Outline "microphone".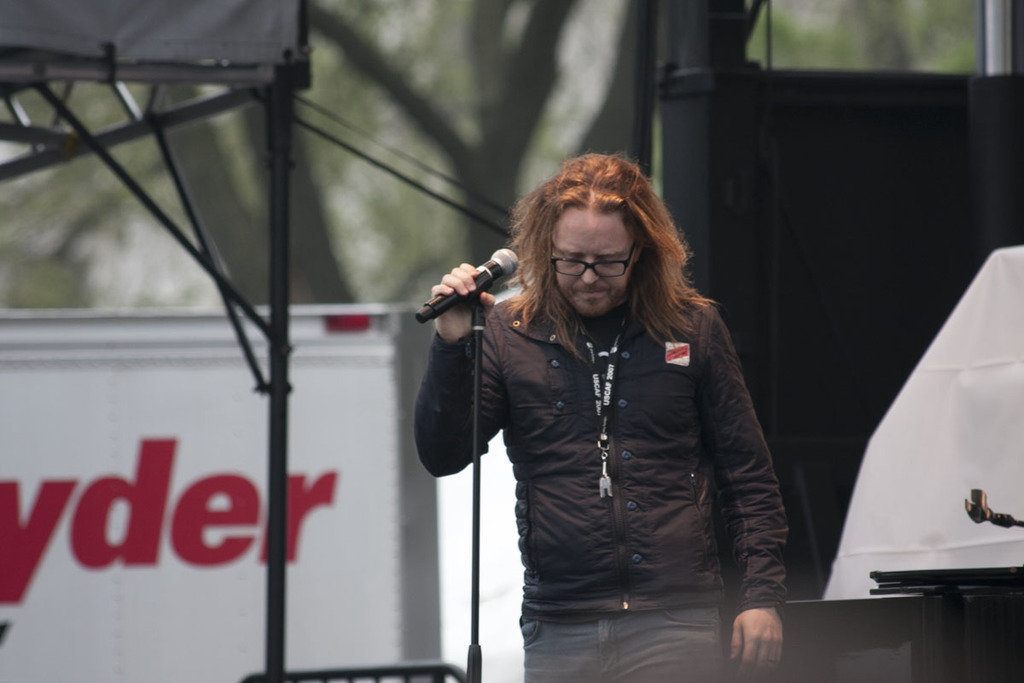
Outline: 422,245,518,329.
